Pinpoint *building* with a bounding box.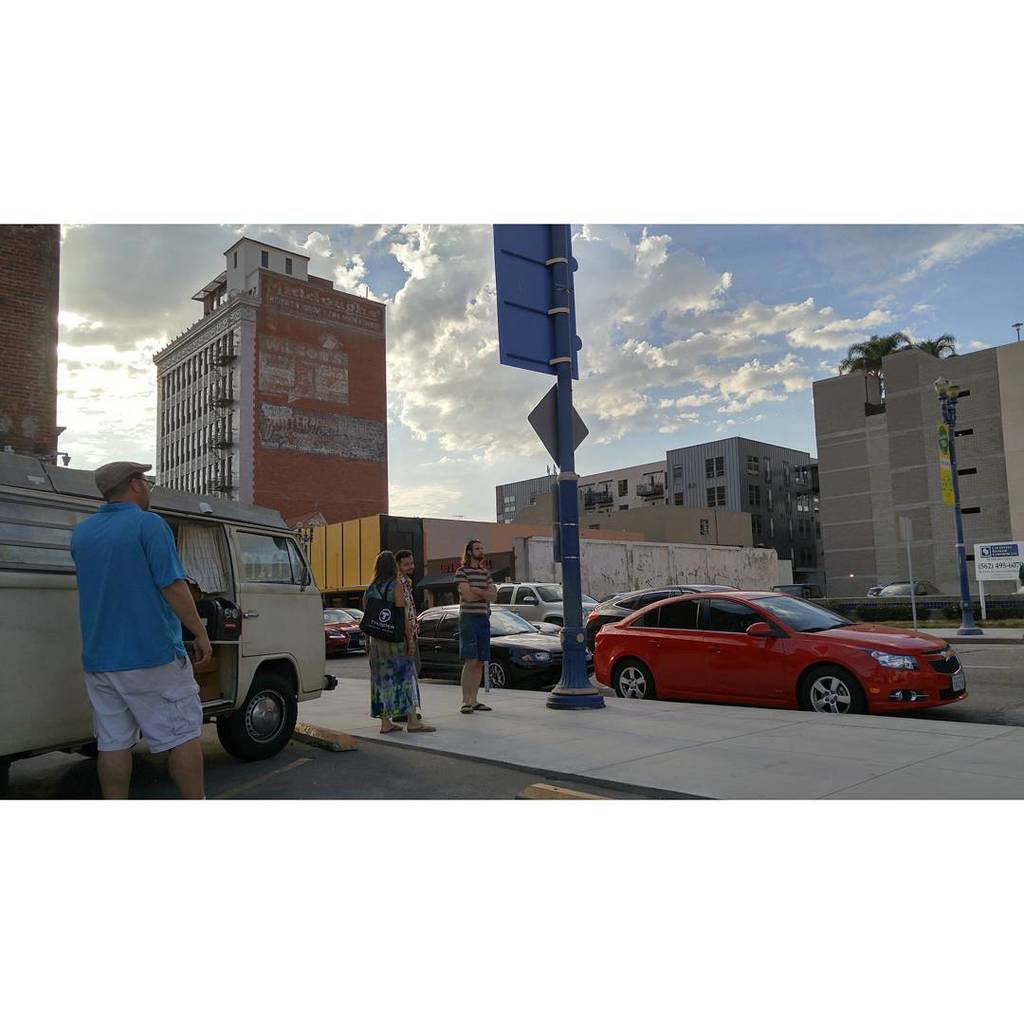
{"x1": 150, "y1": 235, "x2": 388, "y2": 611}.
